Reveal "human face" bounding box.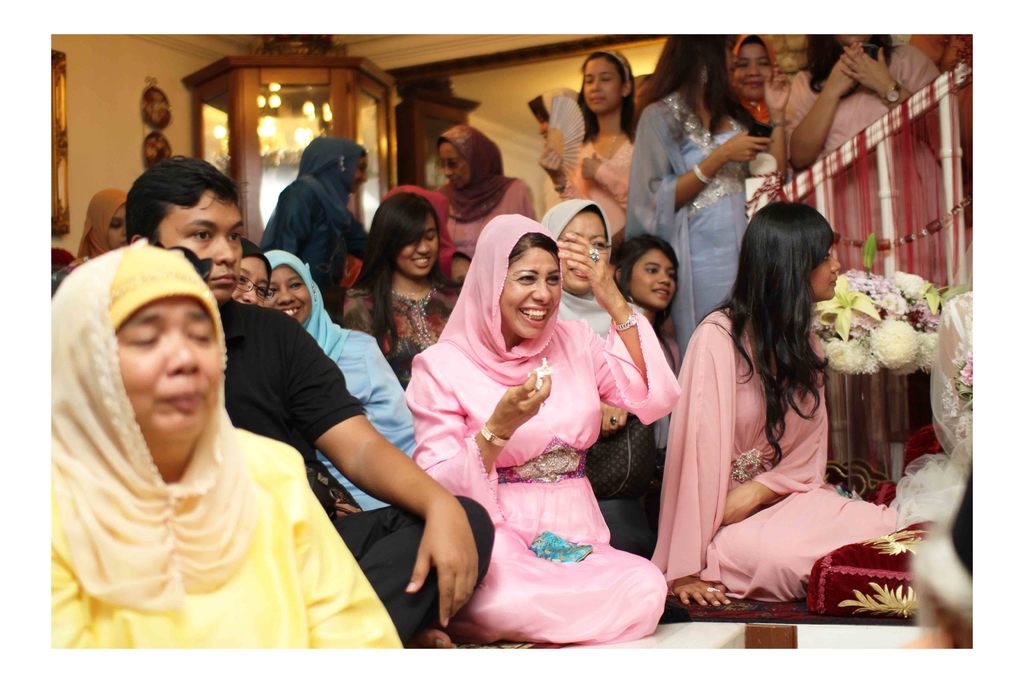
Revealed: bbox=[728, 31, 772, 97].
